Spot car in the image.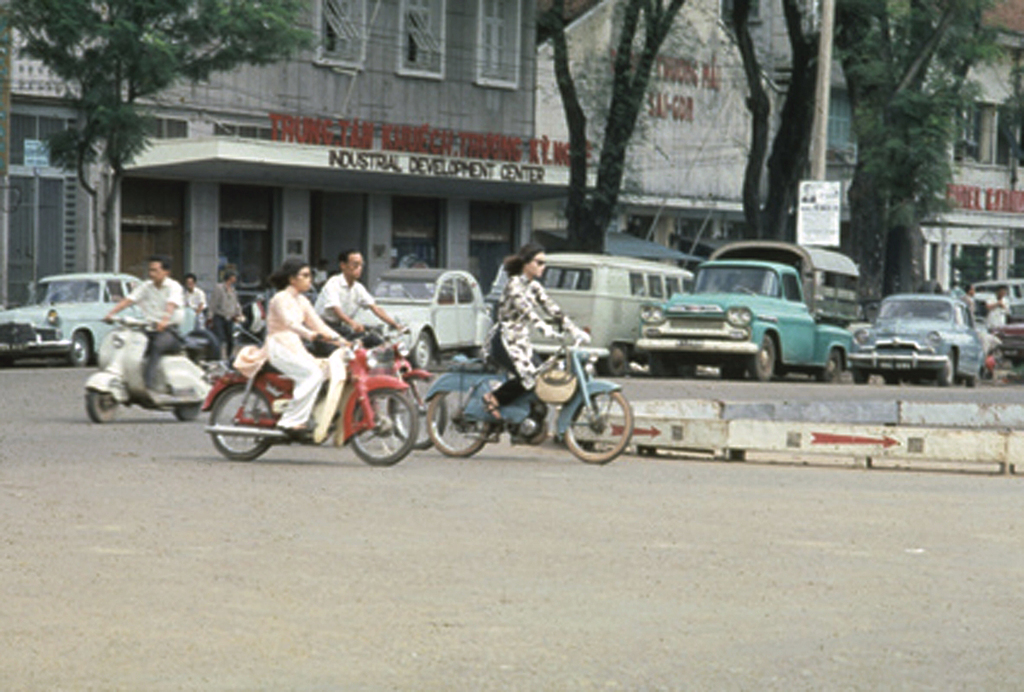
car found at <box>0,266,187,362</box>.
